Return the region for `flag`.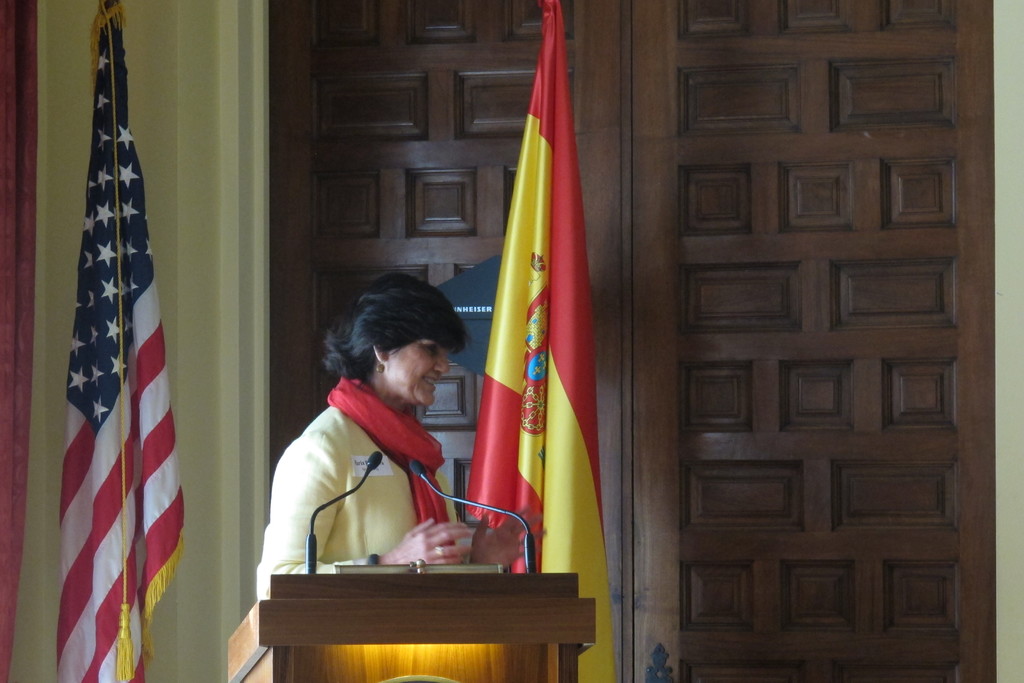
bbox=[465, 0, 618, 682].
